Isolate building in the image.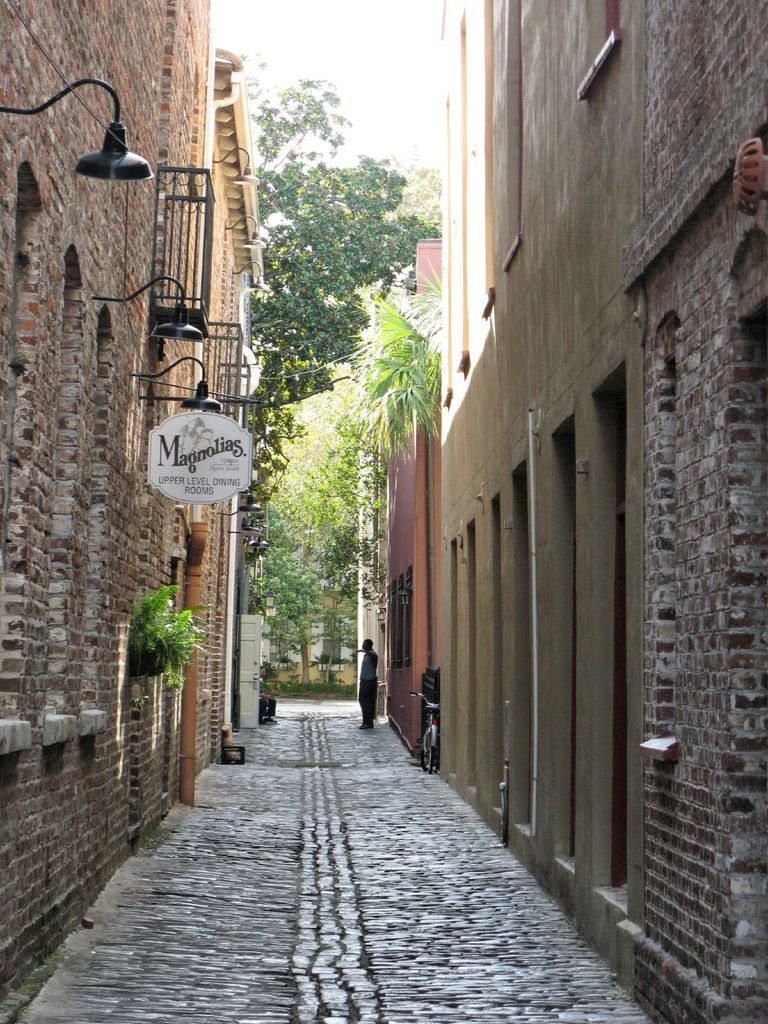
Isolated region: select_region(236, 364, 362, 704).
